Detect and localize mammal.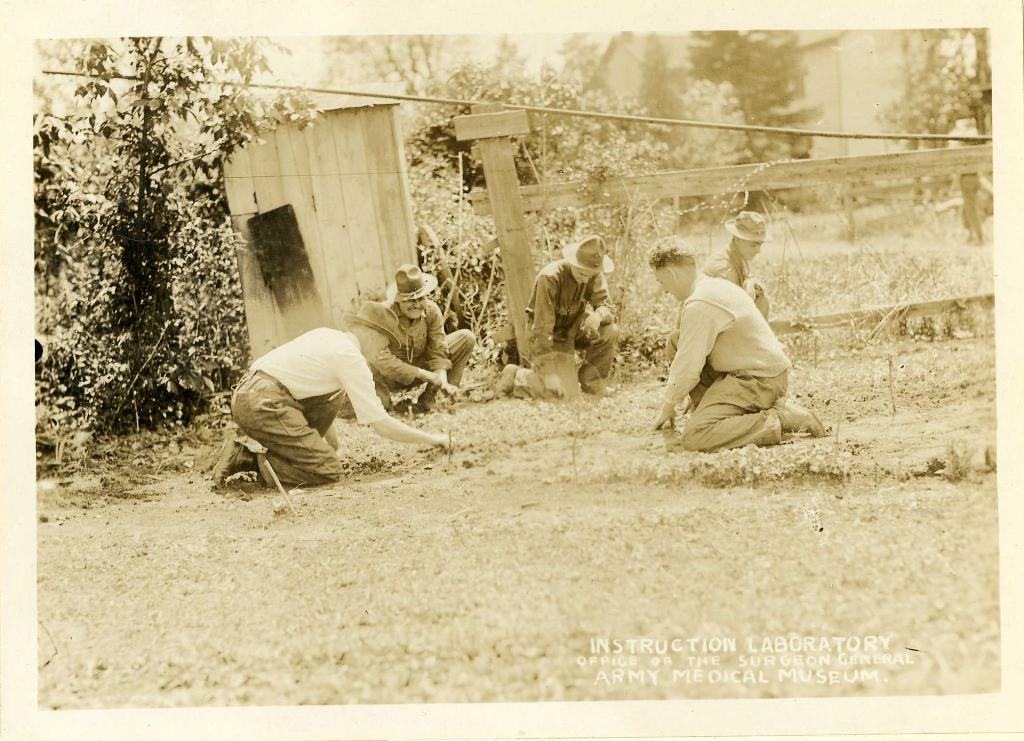
Localized at region(525, 231, 620, 394).
